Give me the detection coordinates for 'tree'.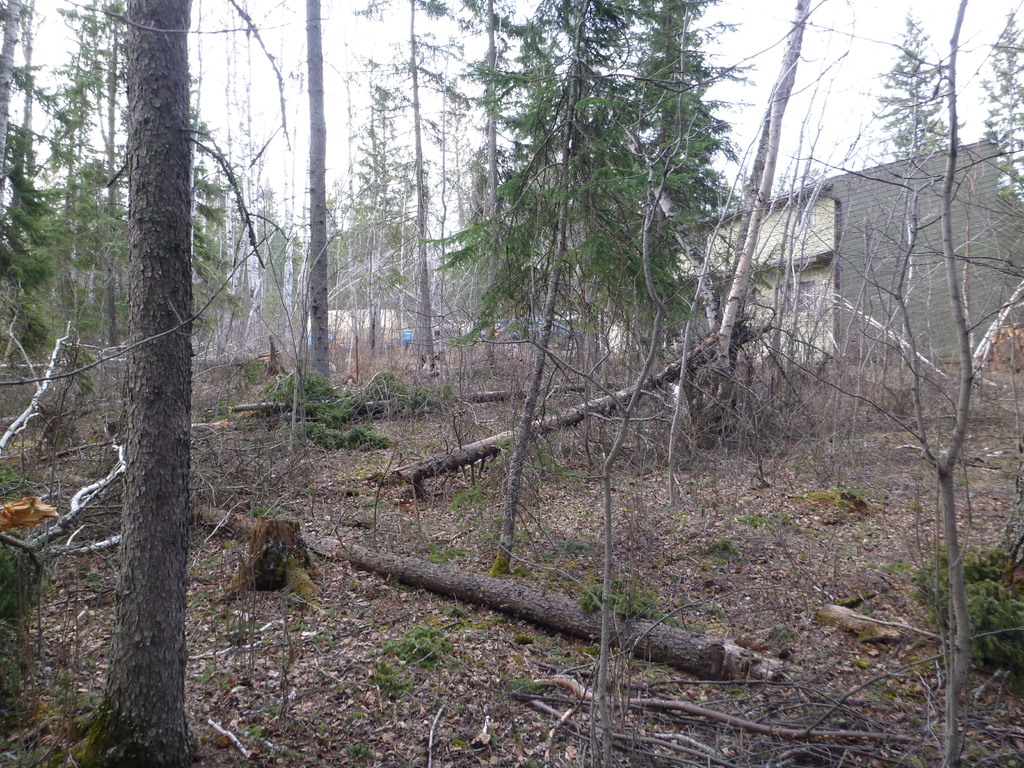
[439,0,739,577].
